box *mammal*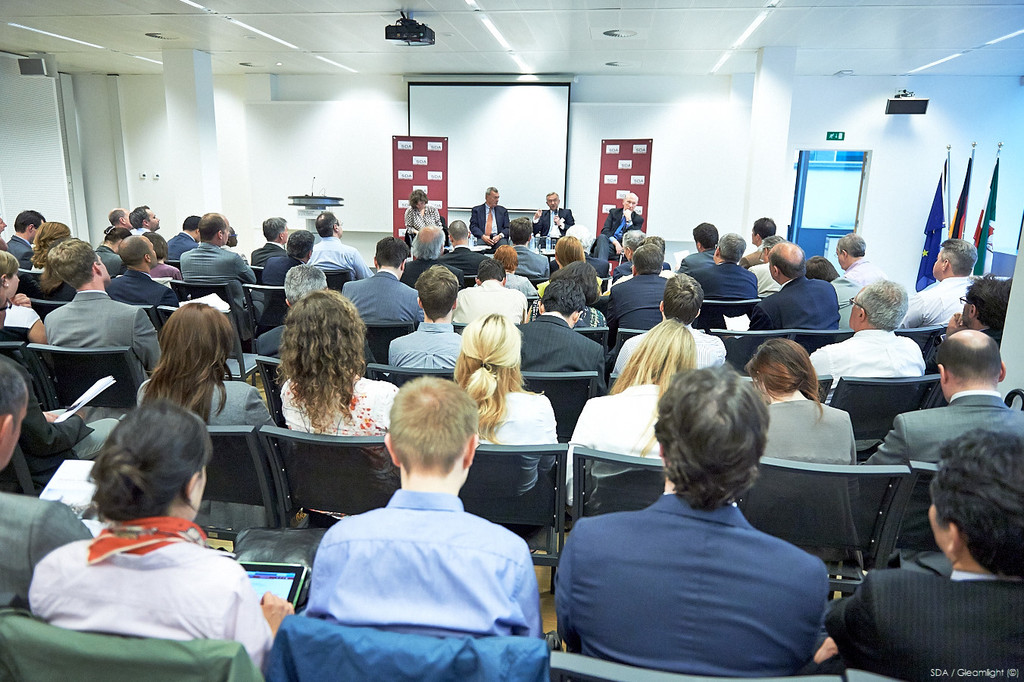
42,234,163,374
